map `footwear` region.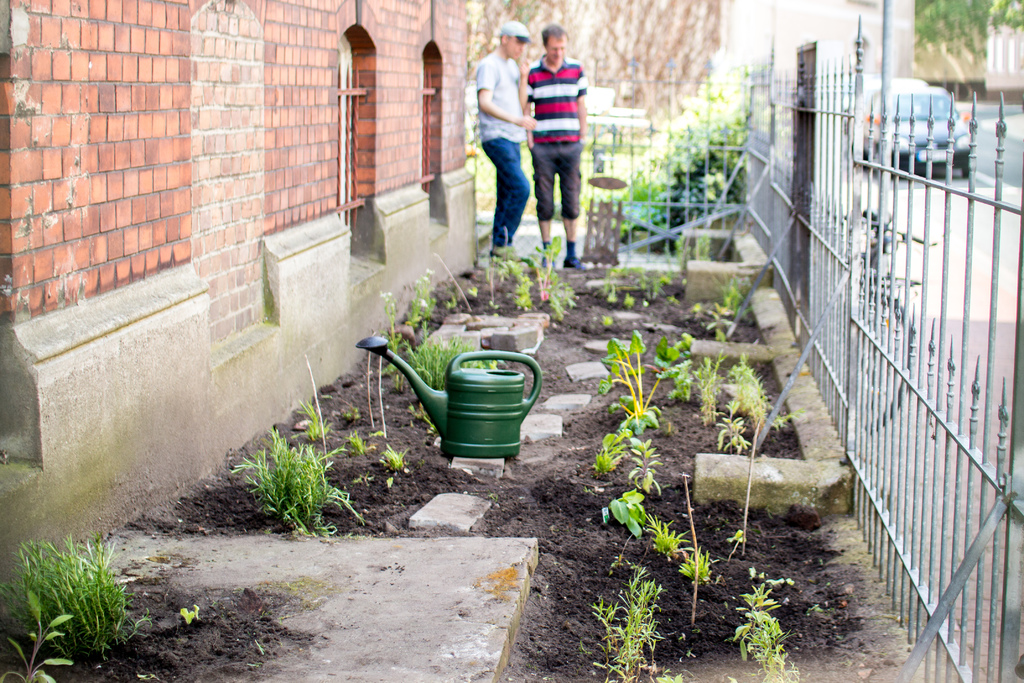
Mapped to detection(540, 238, 556, 276).
